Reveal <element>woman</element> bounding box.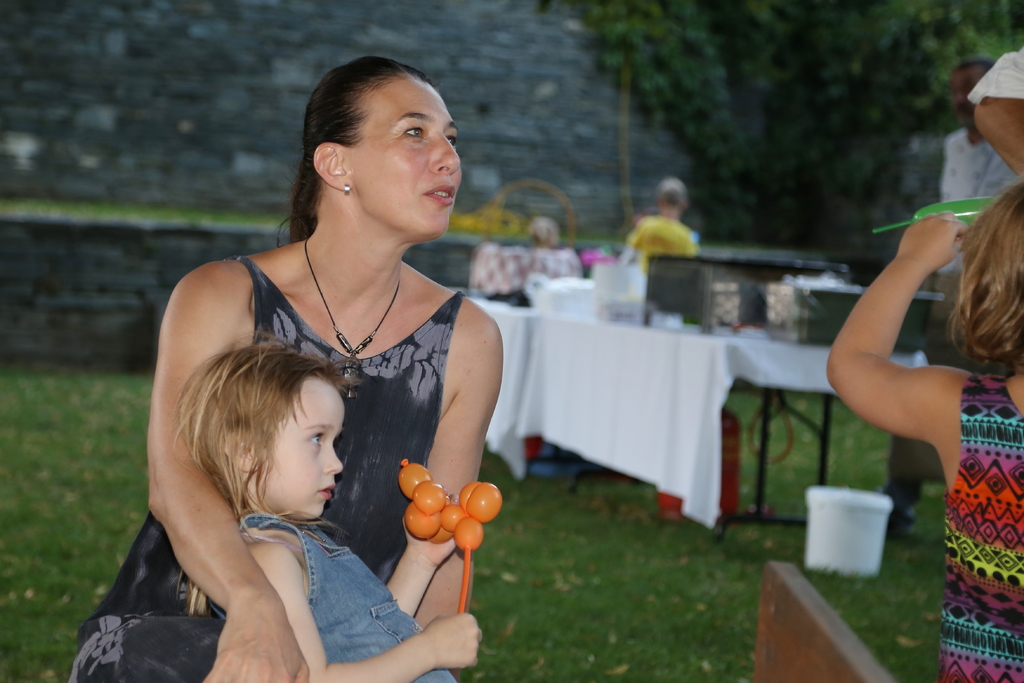
Revealed: 116, 72, 498, 682.
